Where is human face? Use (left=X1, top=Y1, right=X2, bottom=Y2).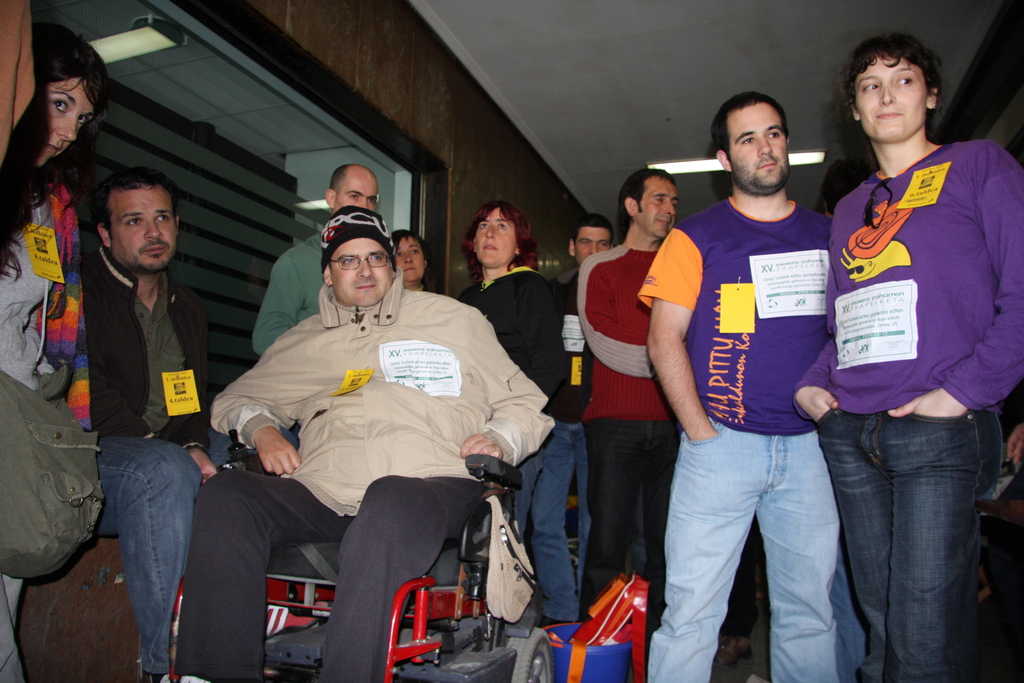
(left=572, top=224, right=609, bottom=267).
